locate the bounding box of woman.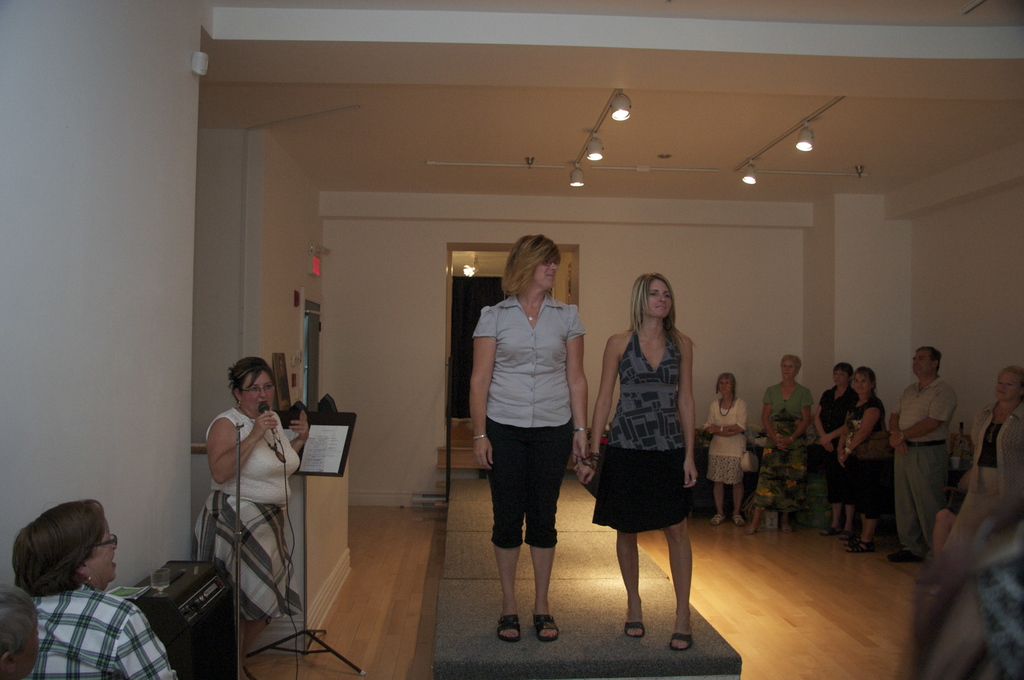
Bounding box: bbox(836, 364, 893, 554).
